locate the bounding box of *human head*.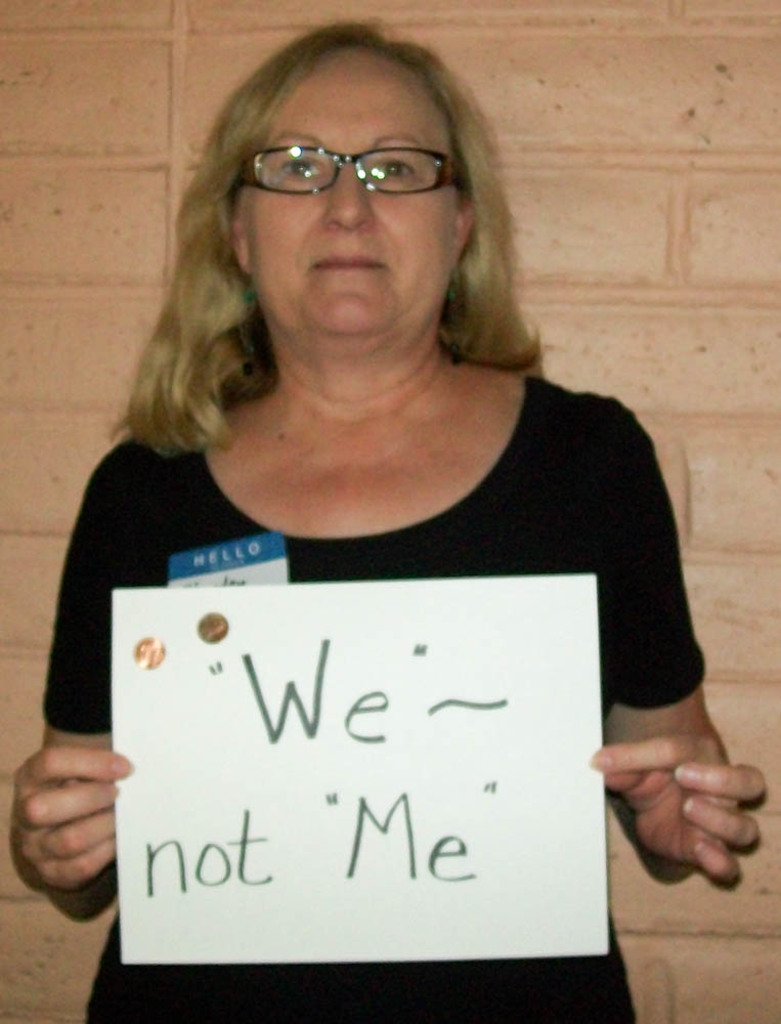
Bounding box: 174 6 528 364.
